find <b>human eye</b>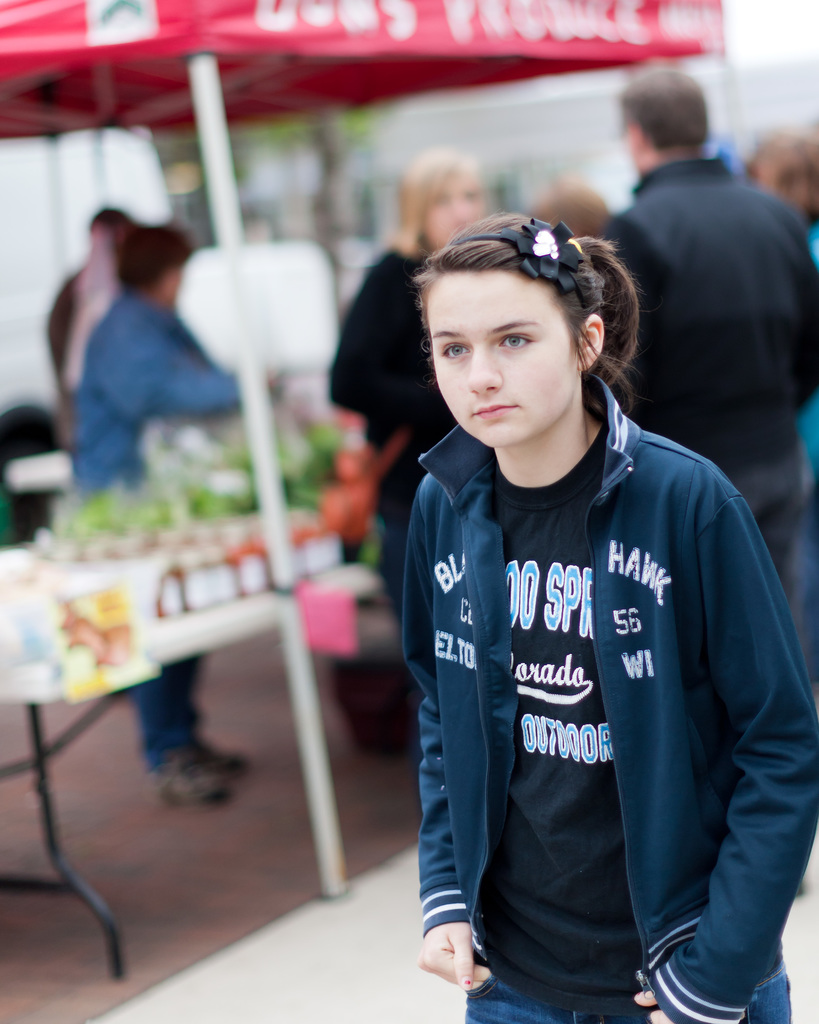
<box>433,330,475,366</box>
